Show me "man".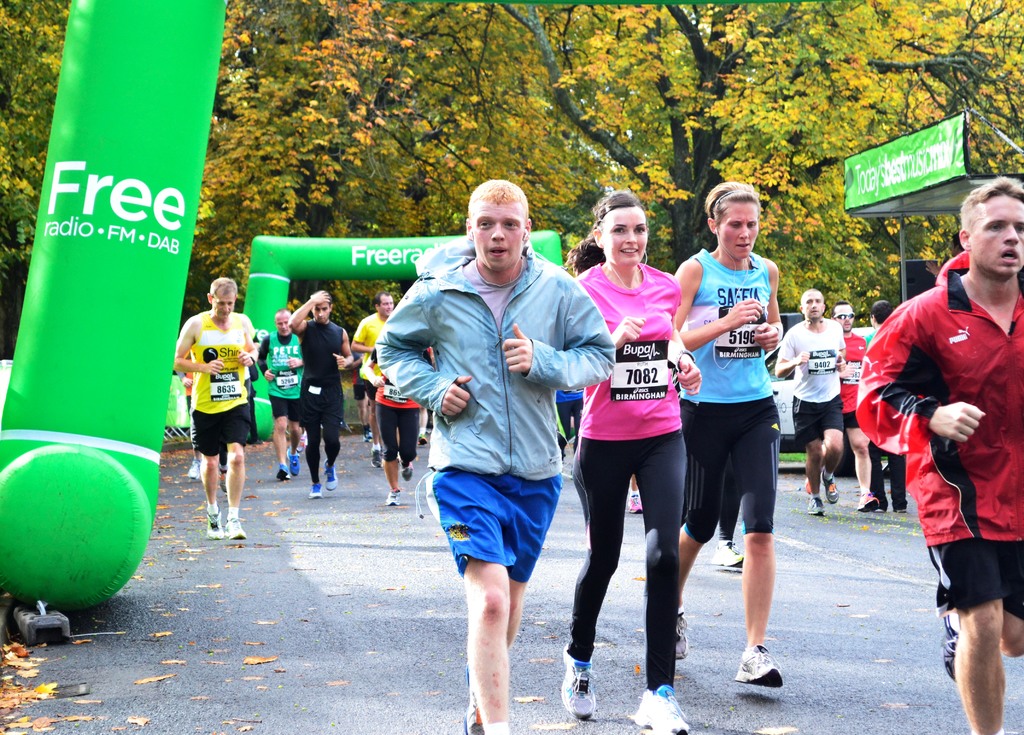
"man" is here: box=[259, 302, 307, 480].
